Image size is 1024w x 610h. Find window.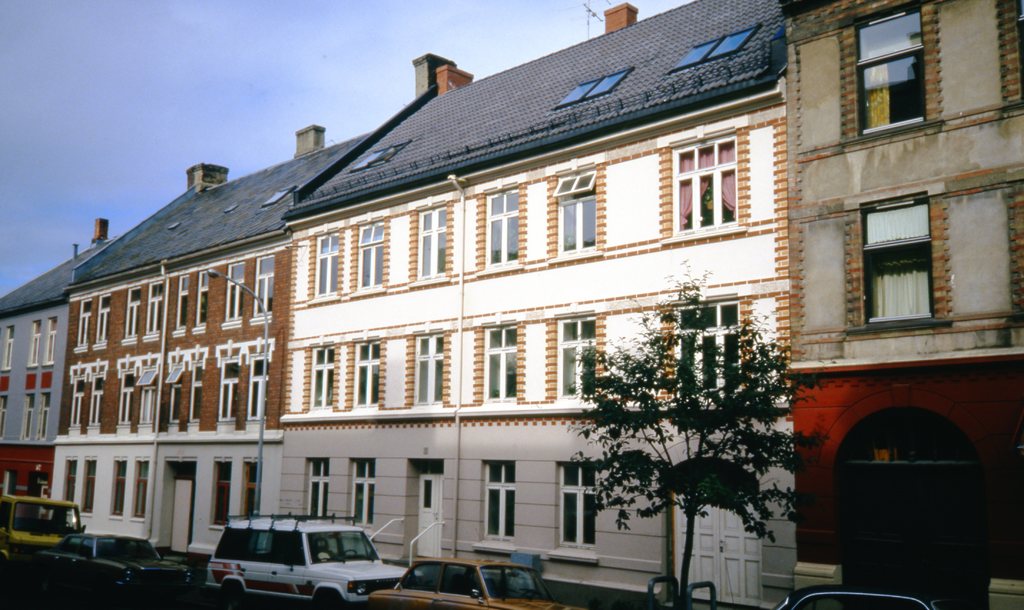
88, 372, 110, 424.
